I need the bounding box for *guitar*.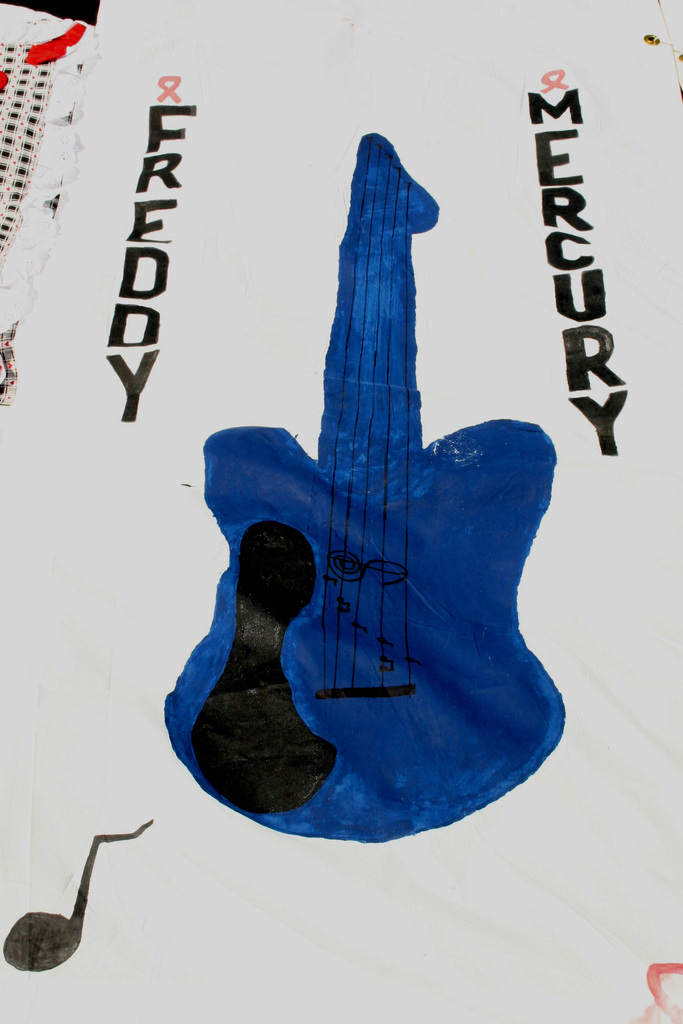
Here it is: {"x1": 159, "y1": 129, "x2": 566, "y2": 848}.
